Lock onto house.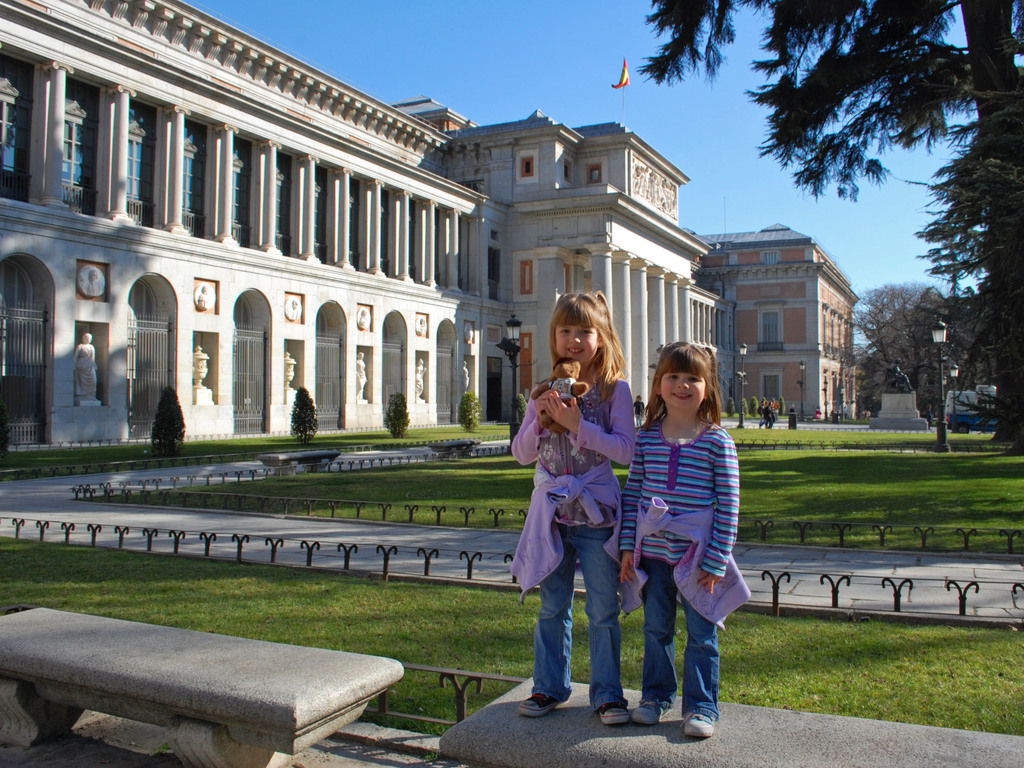
Locked: [left=683, top=223, right=860, bottom=425].
